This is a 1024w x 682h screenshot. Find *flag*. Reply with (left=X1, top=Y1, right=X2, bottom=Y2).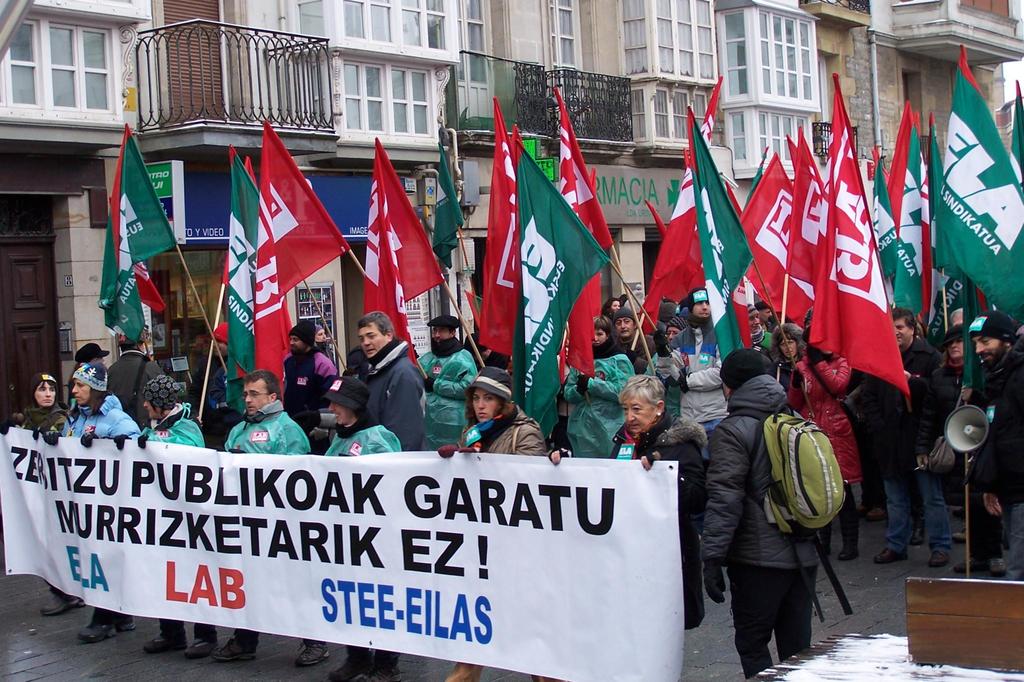
(left=252, top=120, right=342, bottom=403).
